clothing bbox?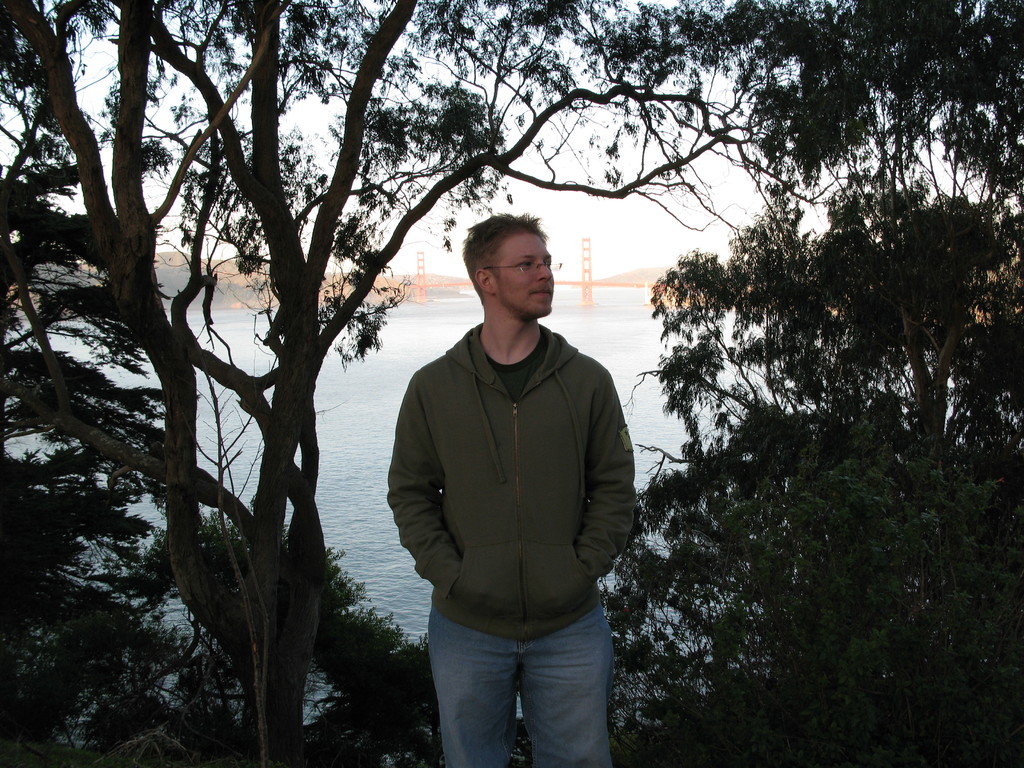
Rect(385, 320, 637, 644)
